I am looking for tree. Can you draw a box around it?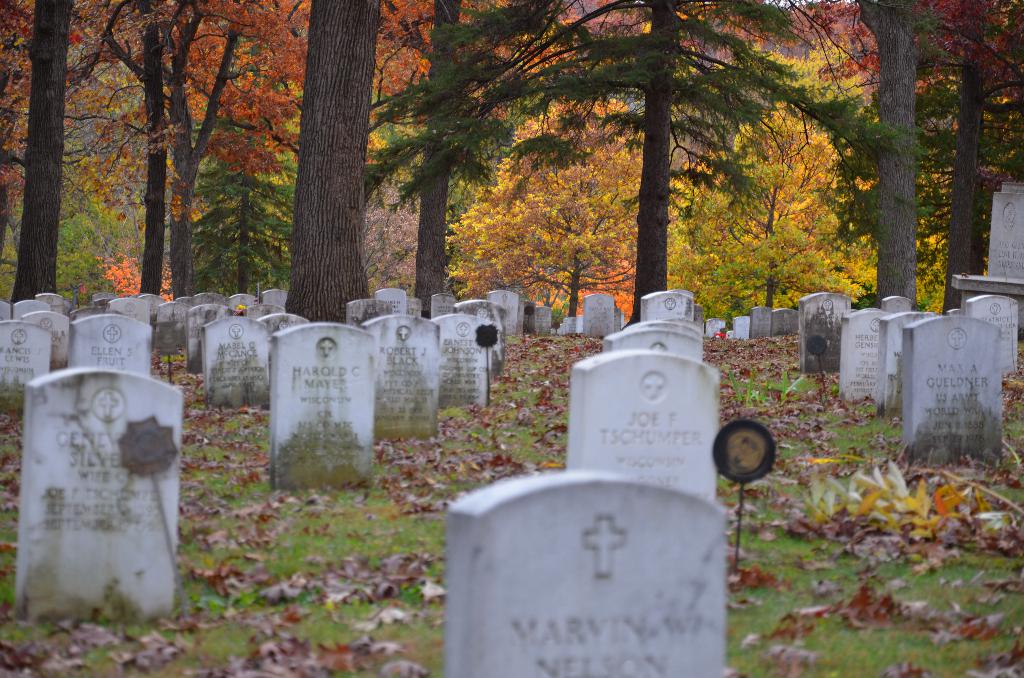
Sure, the bounding box is [left=29, top=0, right=301, bottom=306].
